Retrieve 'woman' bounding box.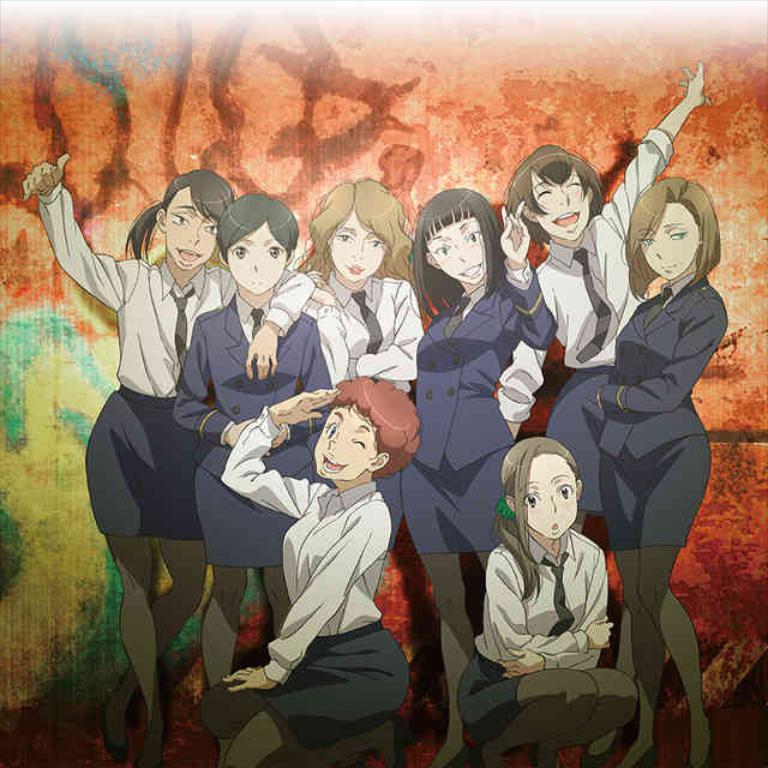
Bounding box: select_region(288, 181, 440, 407).
